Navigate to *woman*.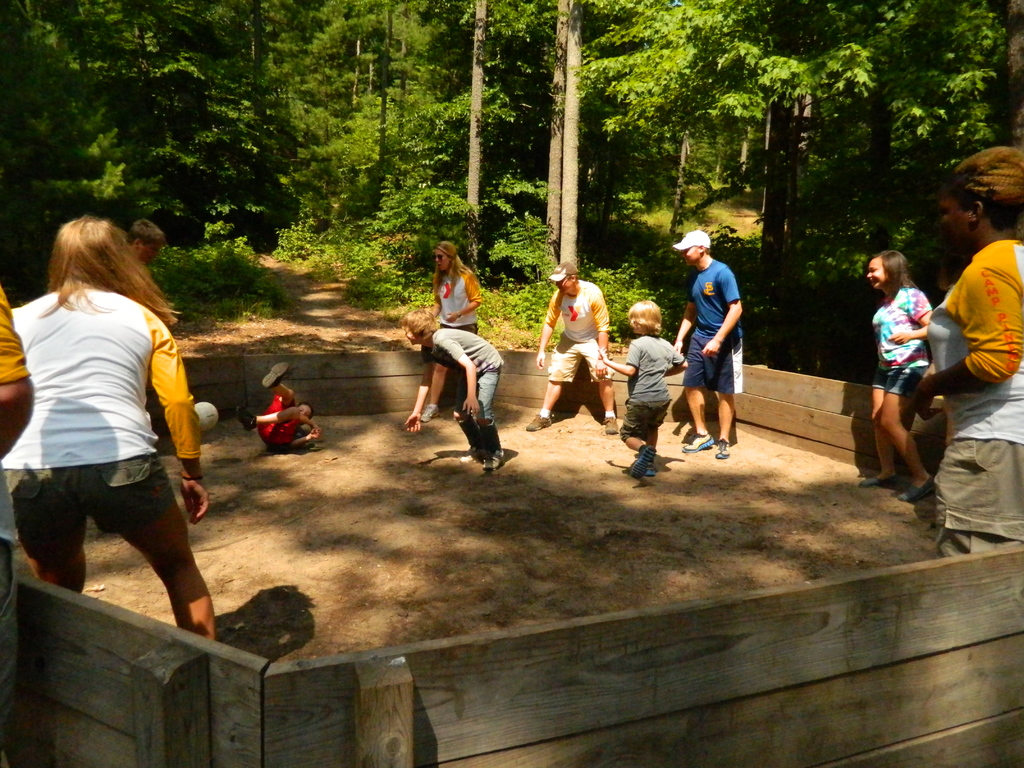
Navigation target: Rect(857, 246, 935, 500).
